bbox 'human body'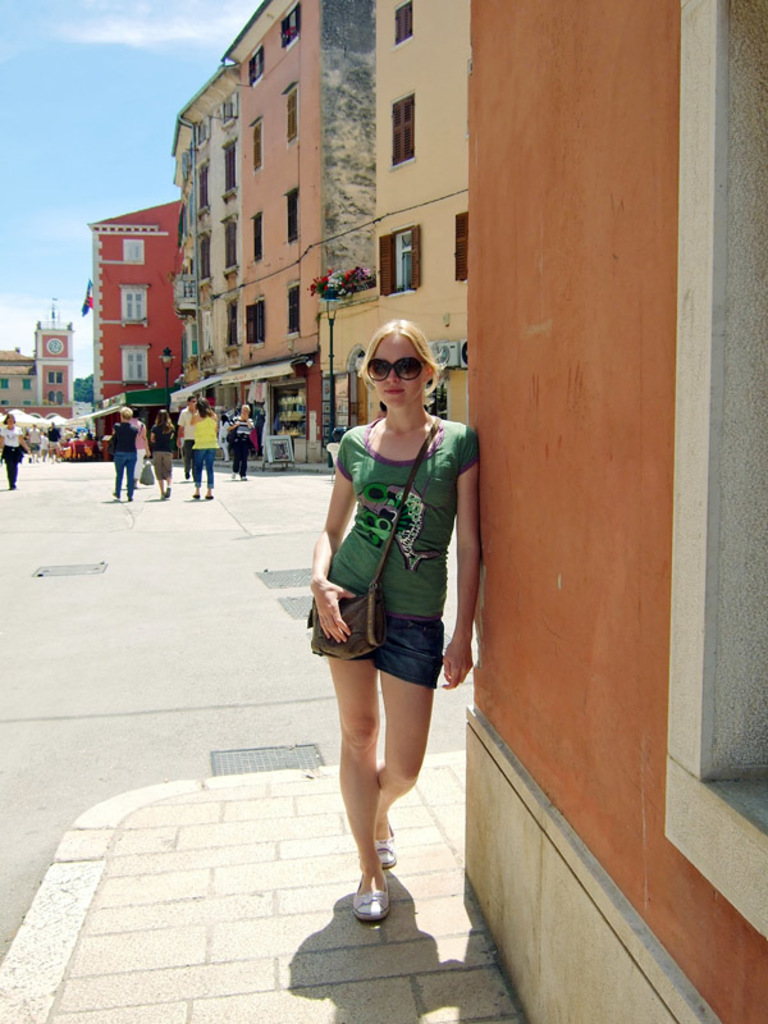
region(0, 411, 33, 493)
